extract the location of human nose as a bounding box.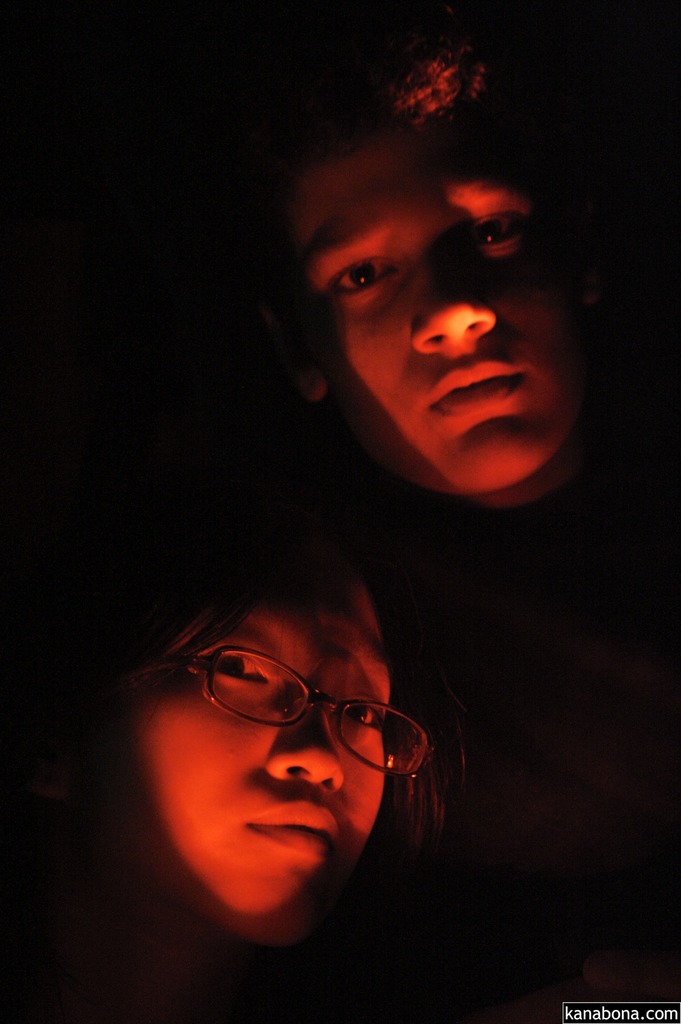
x1=403 y1=239 x2=494 y2=356.
